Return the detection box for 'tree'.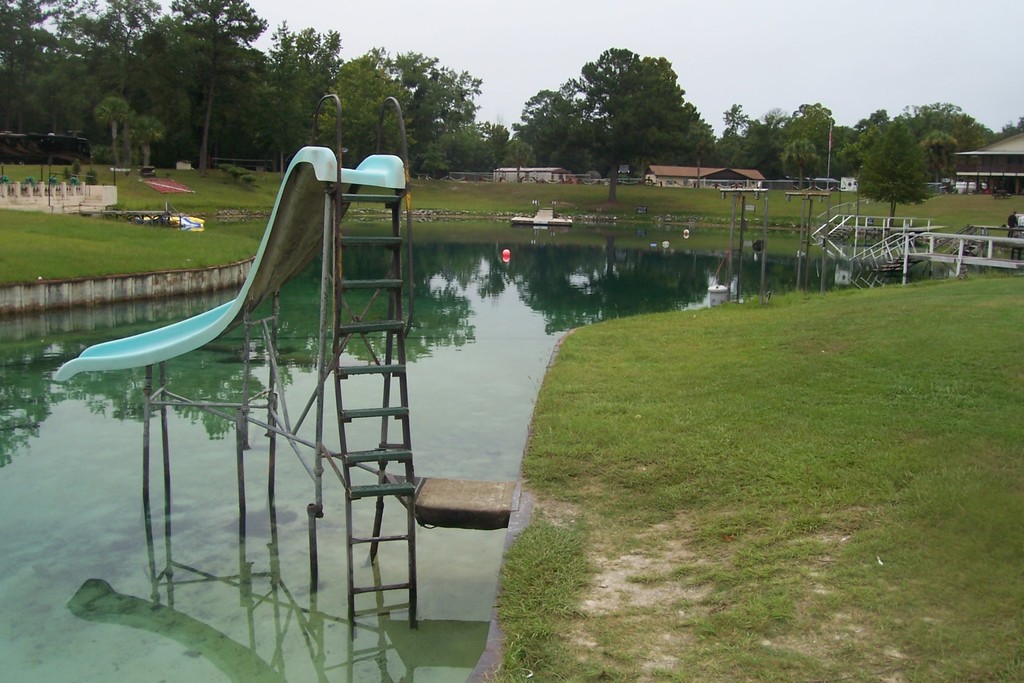
box(858, 122, 941, 232).
